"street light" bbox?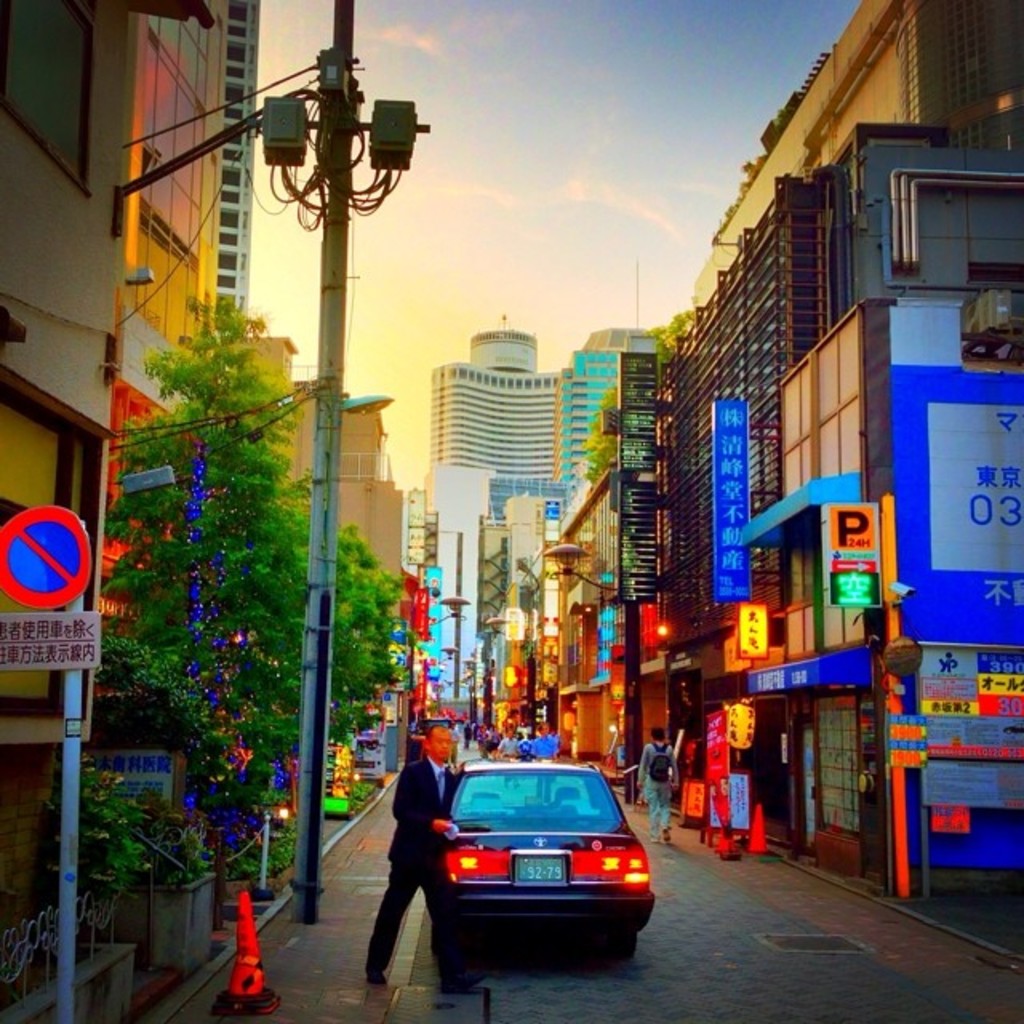
Rect(478, 614, 506, 638)
